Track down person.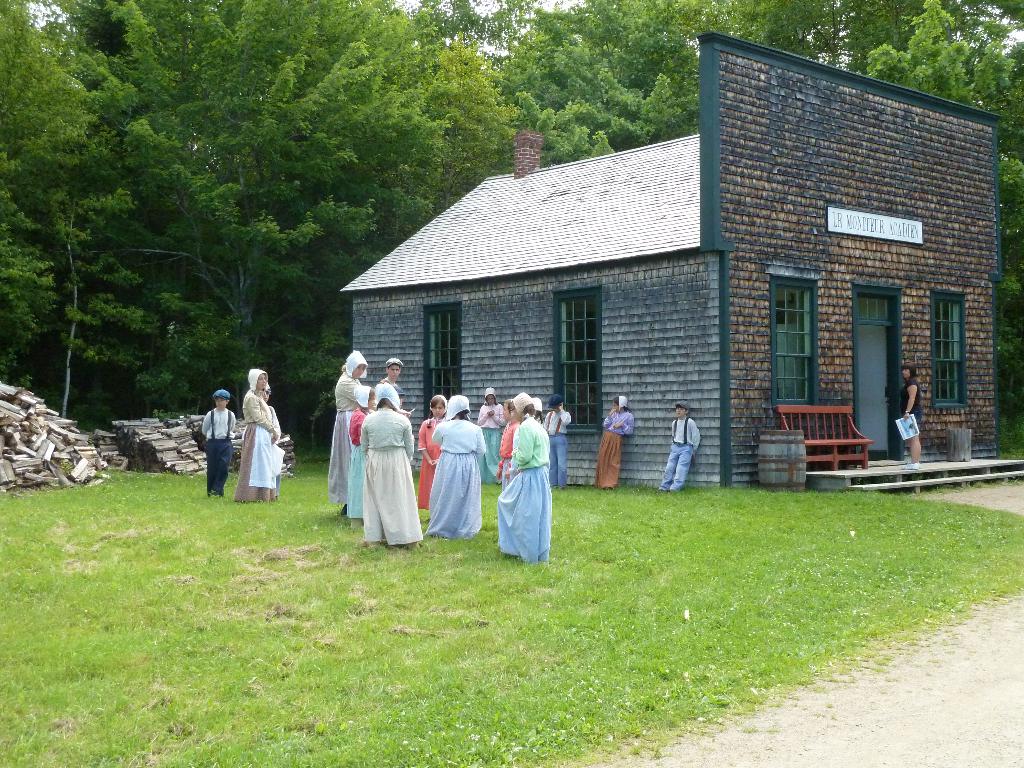
Tracked to box=[493, 397, 554, 559].
